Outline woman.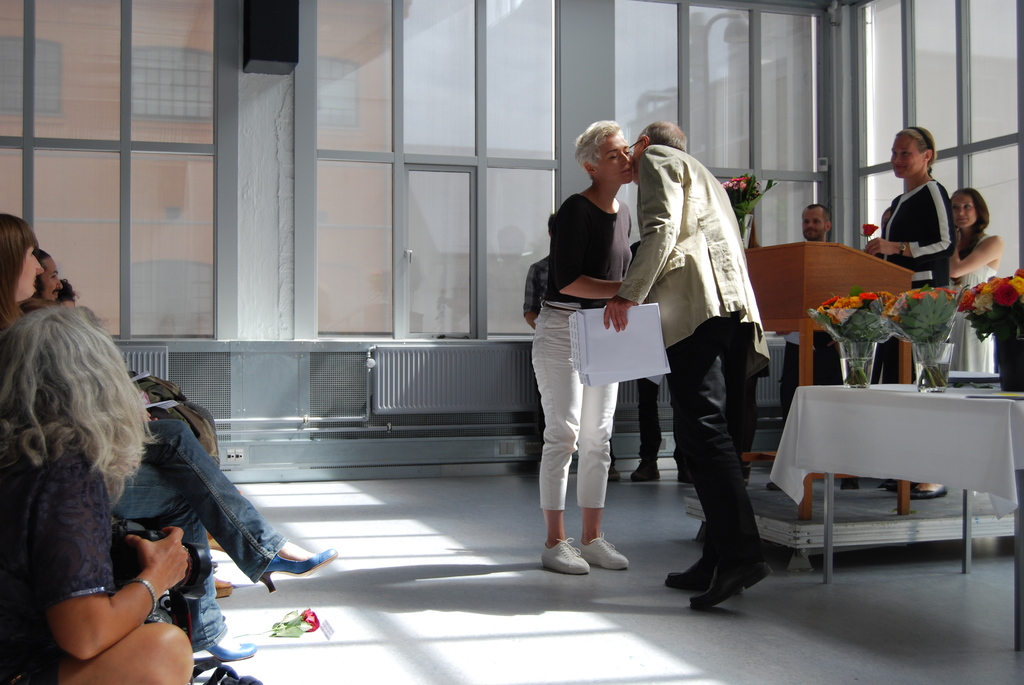
Outline: bbox=[943, 187, 1004, 374].
